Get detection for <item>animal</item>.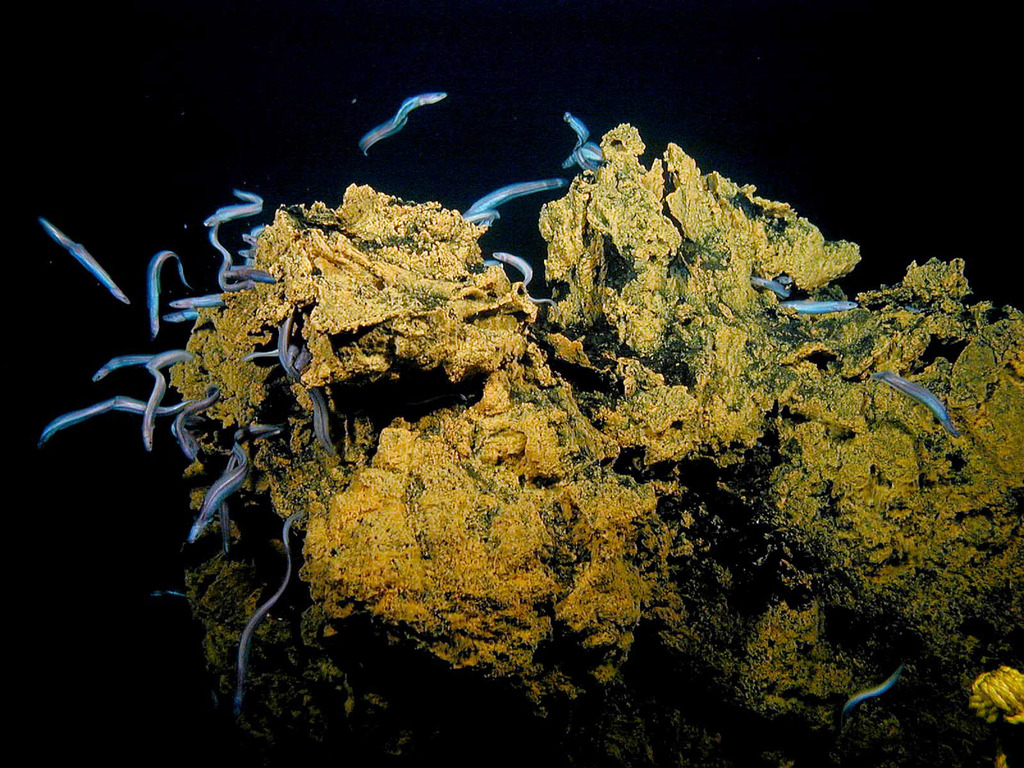
Detection: left=235, top=511, right=313, bottom=709.
